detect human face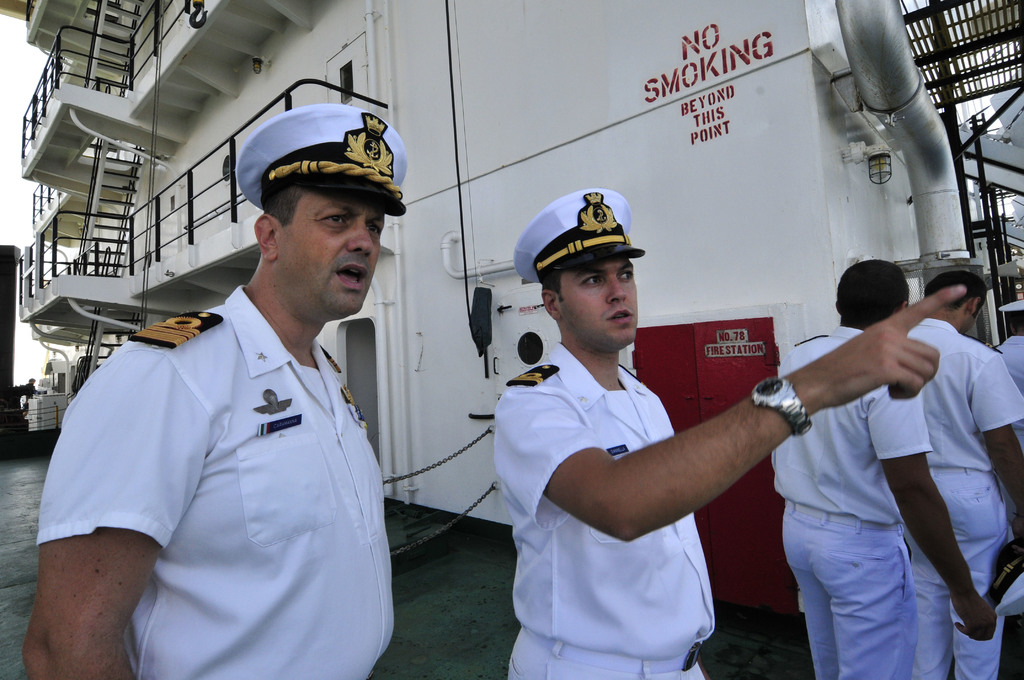
<box>962,304,982,334</box>
